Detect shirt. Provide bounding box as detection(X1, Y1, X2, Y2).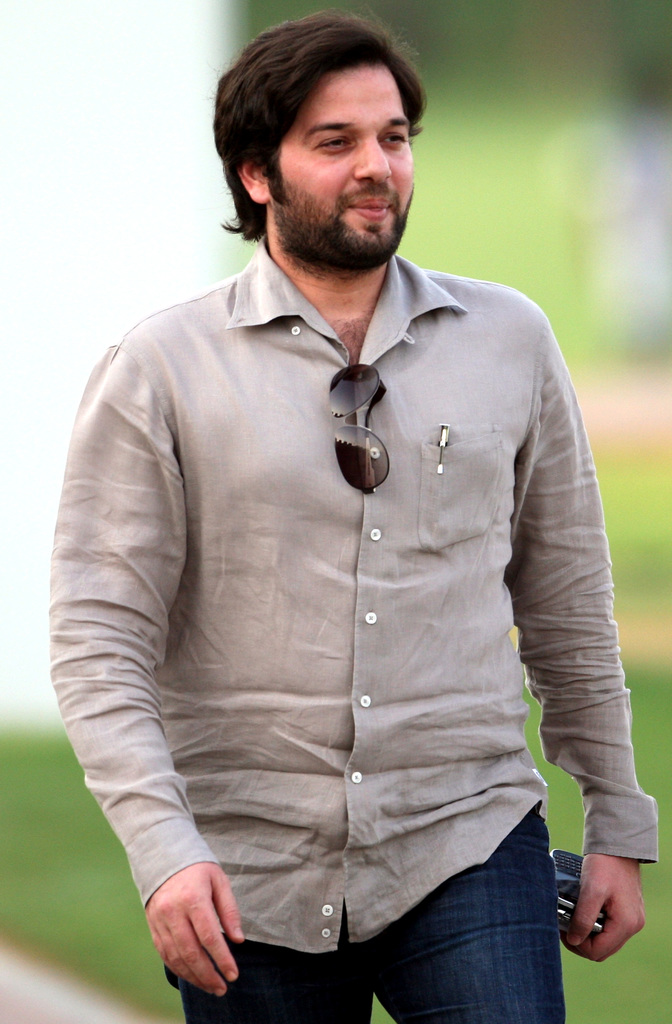
detection(68, 205, 606, 958).
